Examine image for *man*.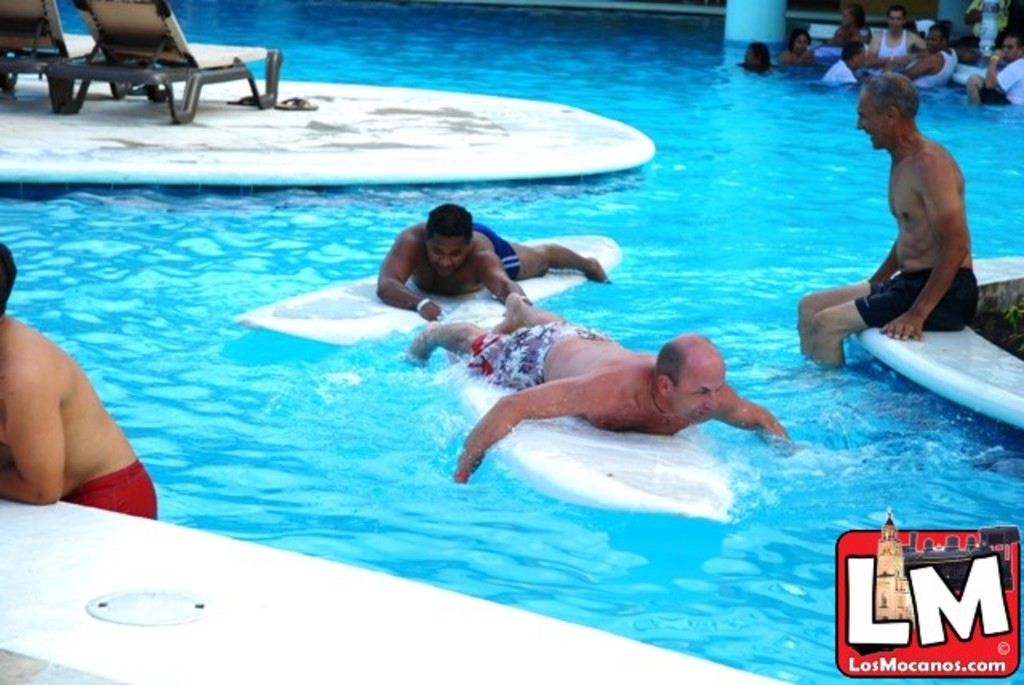
Examination result: <region>824, 35, 867, 83</region>.
